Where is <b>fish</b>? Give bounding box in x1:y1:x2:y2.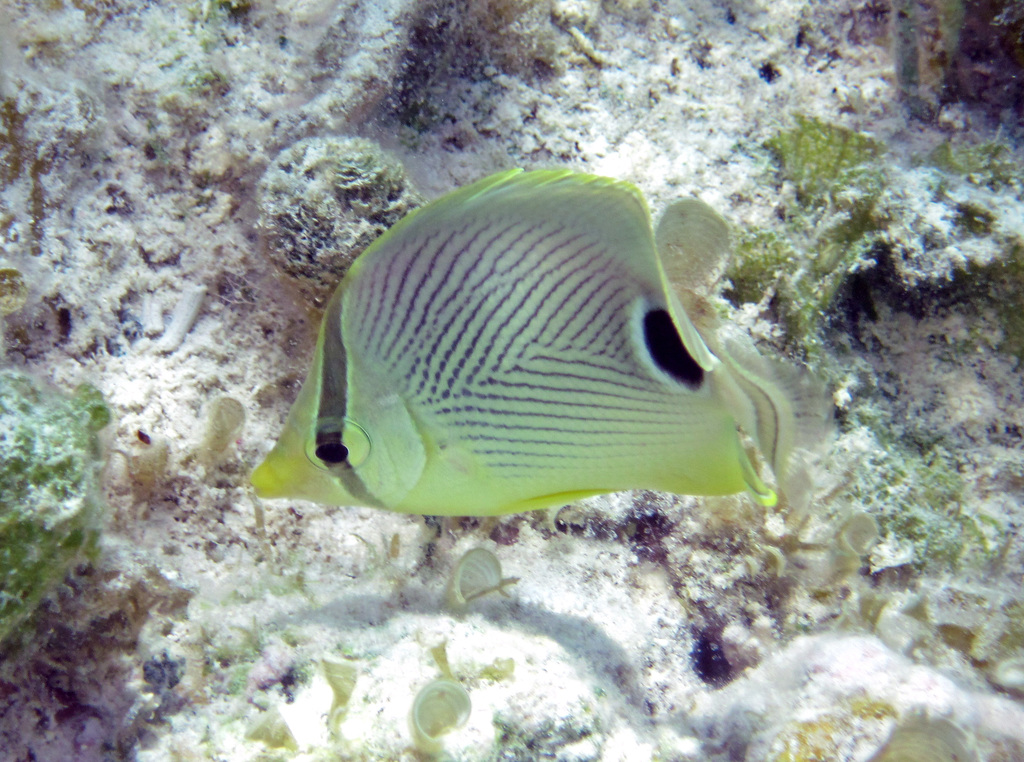
253:156:827:576.
